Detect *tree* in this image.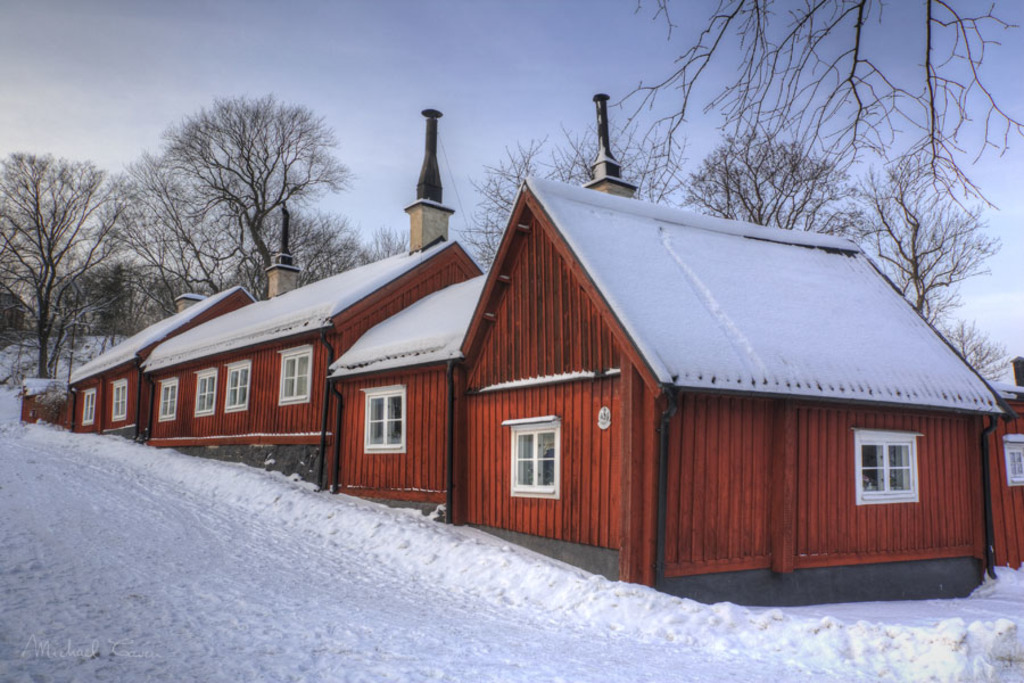
Detection: (left=13, top=137, right=123, bottom=369).
